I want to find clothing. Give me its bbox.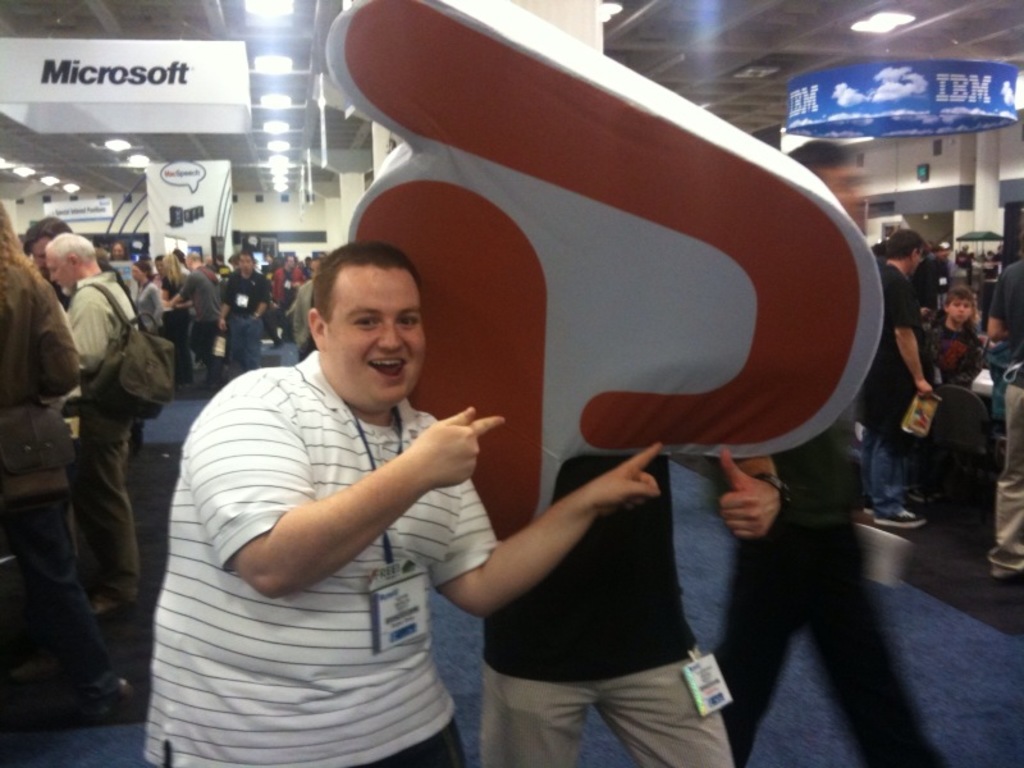
x1=477, y1=454, x2=732, y2=767.
